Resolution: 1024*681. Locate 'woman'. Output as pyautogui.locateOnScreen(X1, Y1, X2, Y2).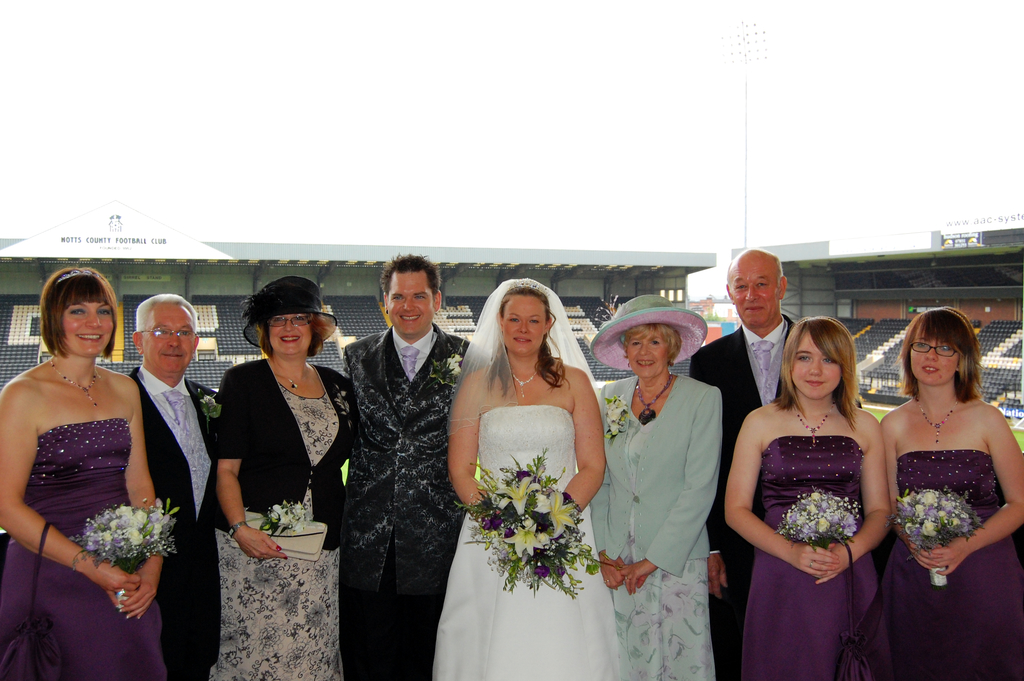
pyautogui.locateOnScreen(203, 277, 358, 680).
